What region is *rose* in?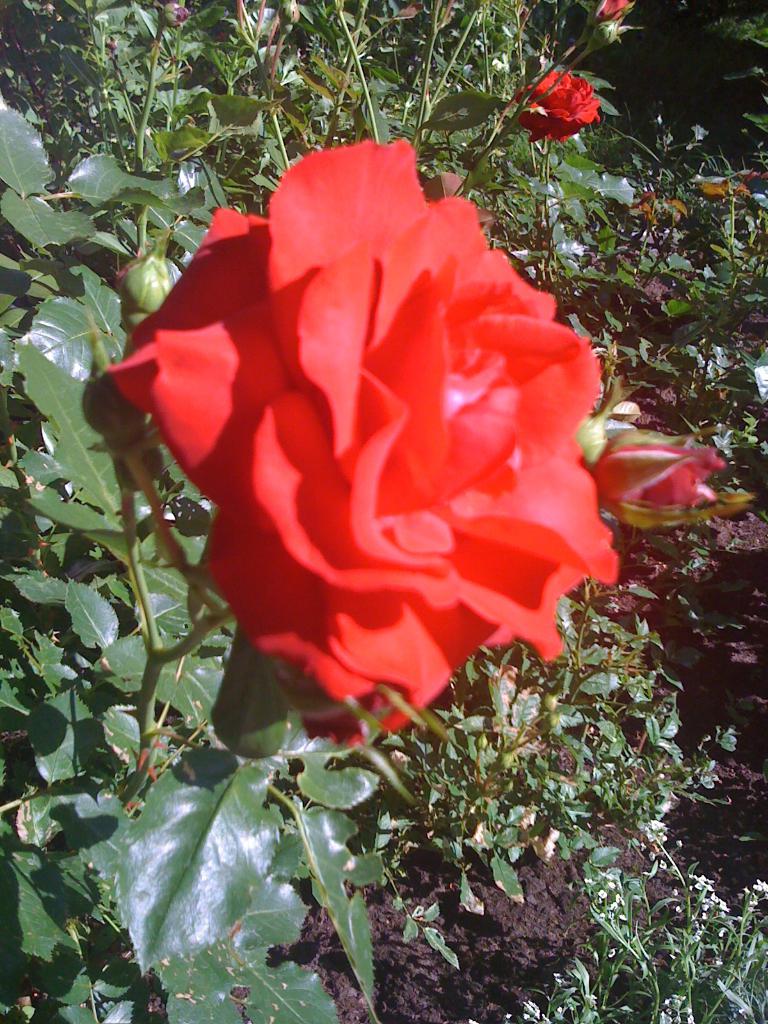
[588, 0, 630, 19].
